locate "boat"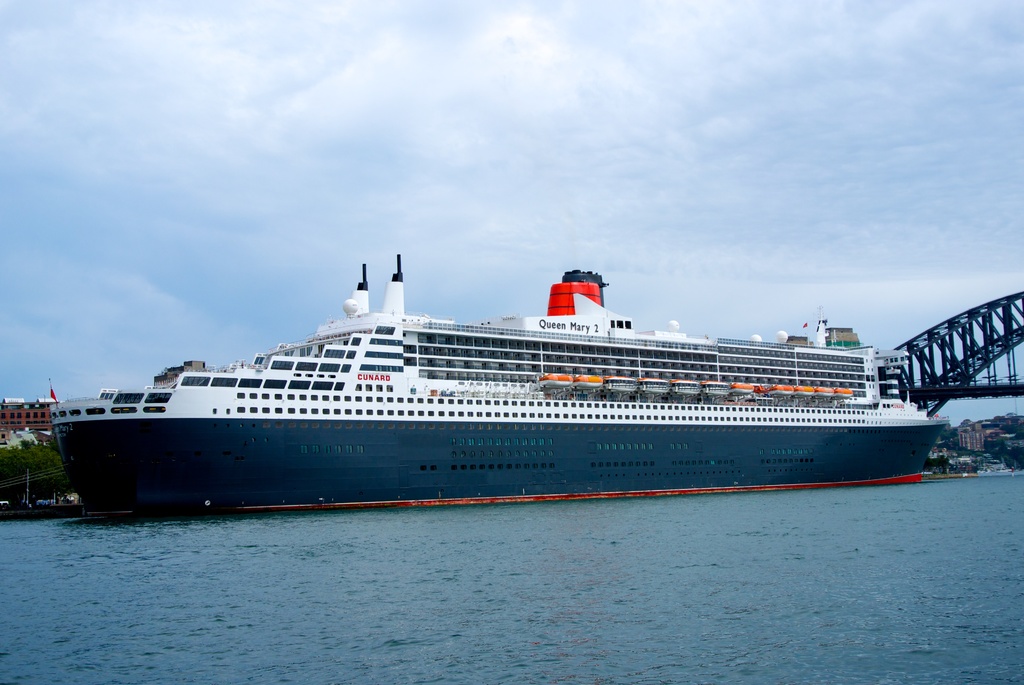
box=[75, 229, 1023, 512]
